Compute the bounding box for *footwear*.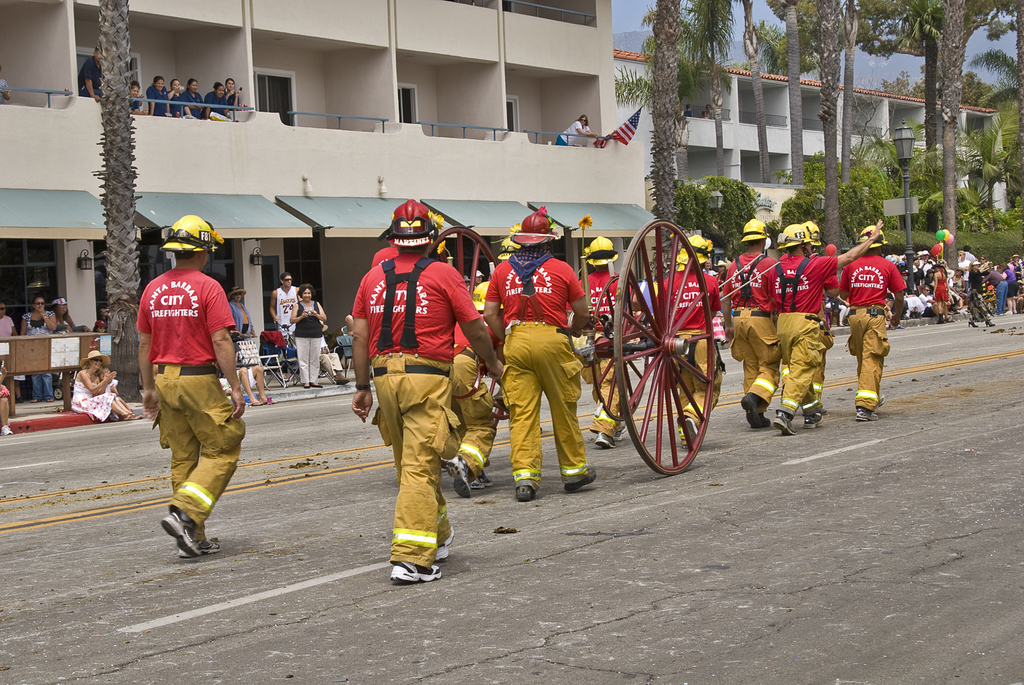
left=772, top=404, right=793, bottom=439.
